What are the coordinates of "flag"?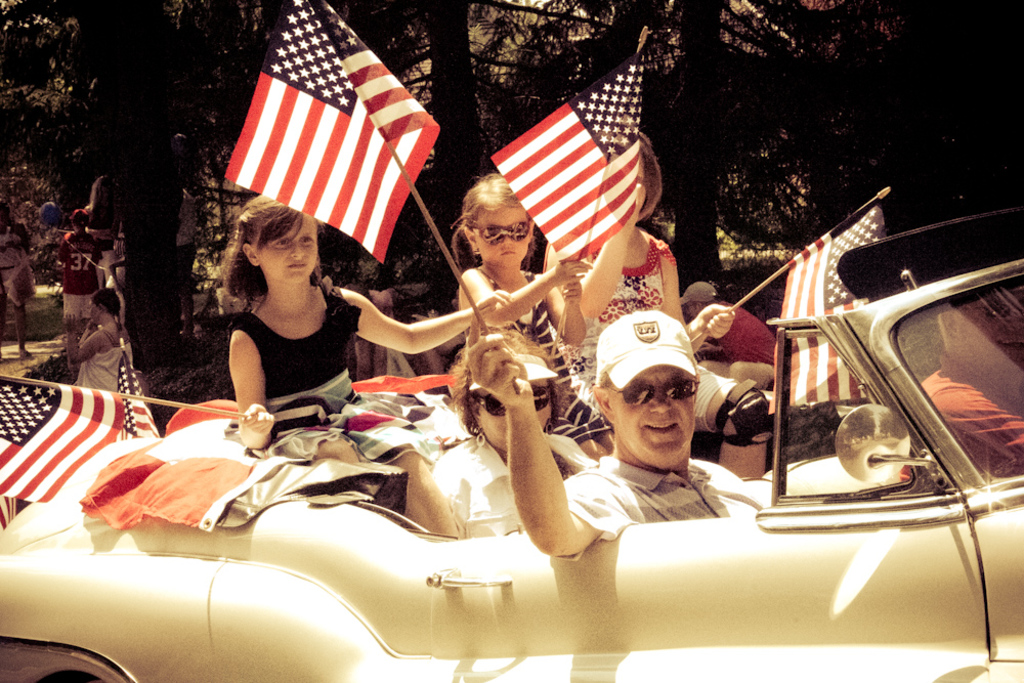
box(113, 334, 163, 441).
